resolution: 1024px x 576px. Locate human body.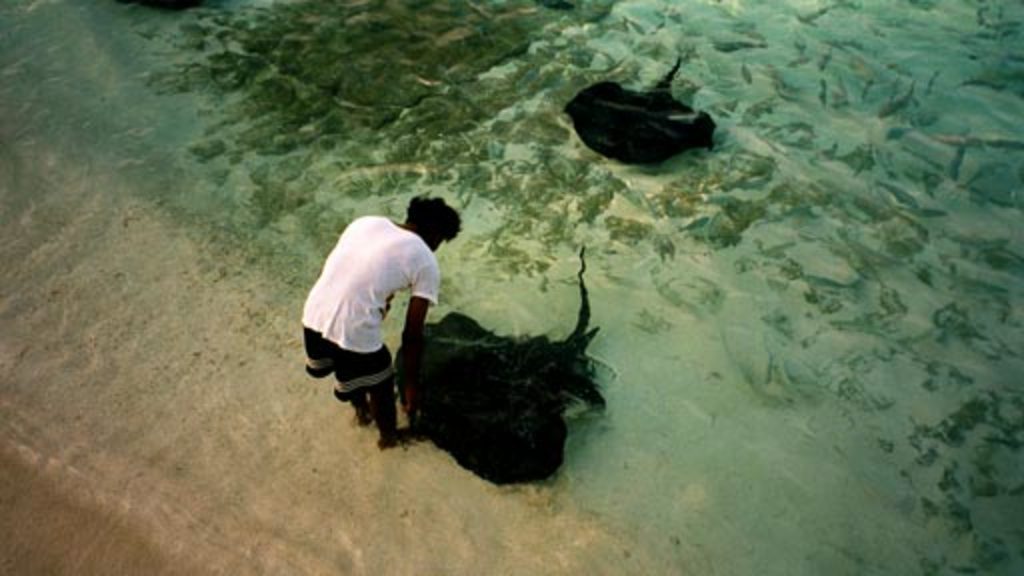
{"left": 284, "top": 168, "right": 484, "bottom": 476}.
